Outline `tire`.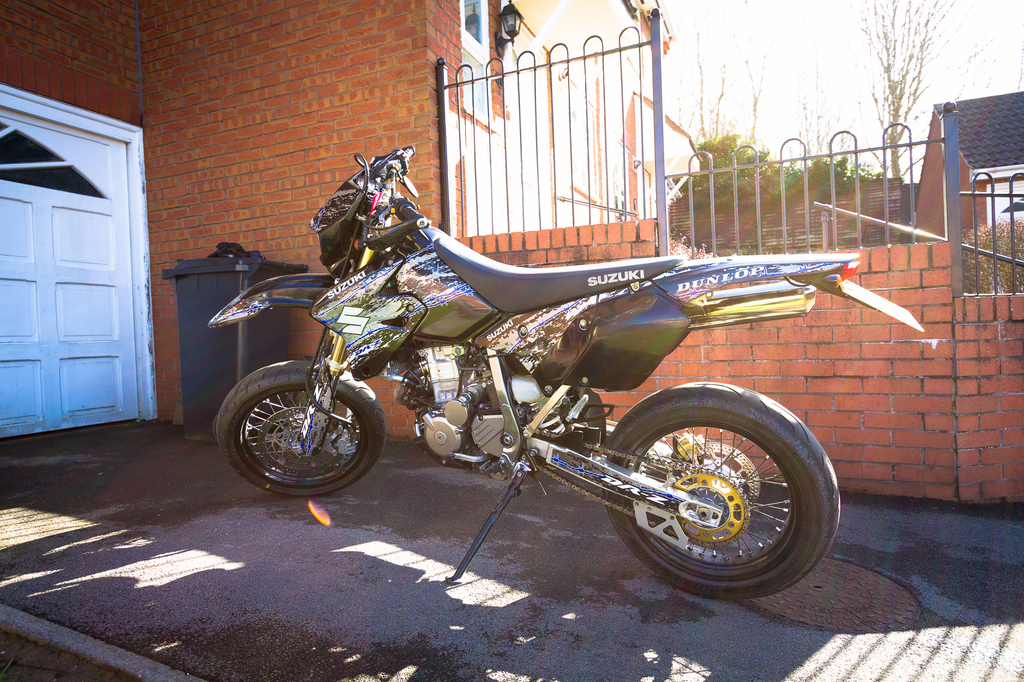
Outline: l=588, t=383, r=835, b=594.
